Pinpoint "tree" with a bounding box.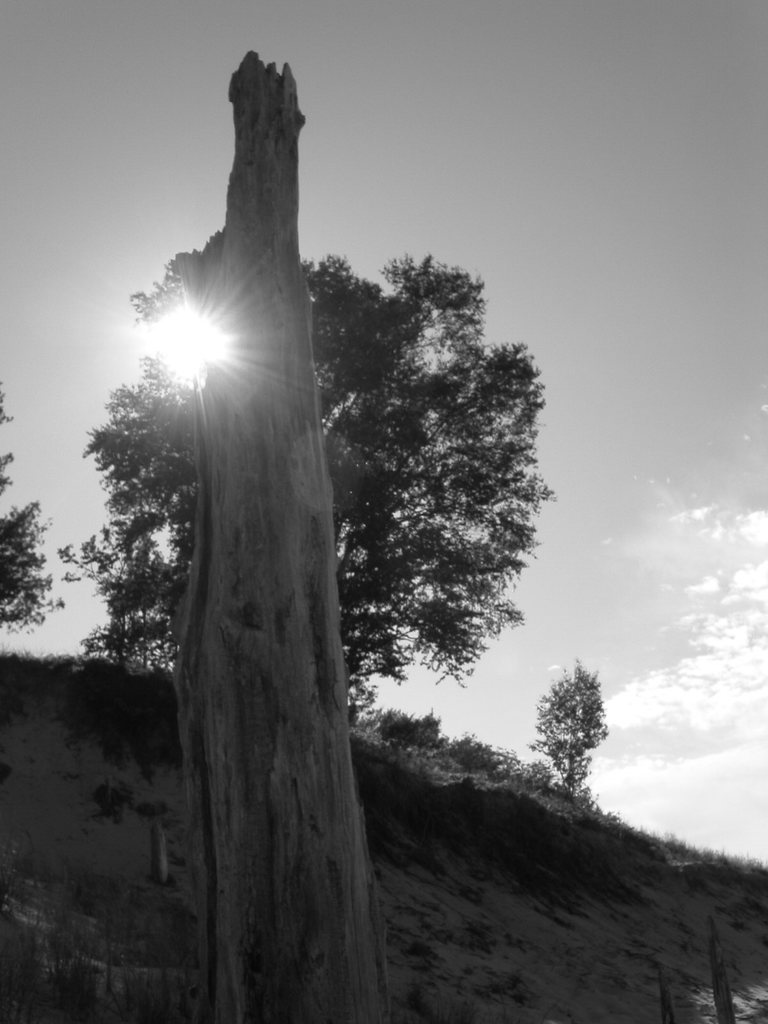
(77,230,549,737).
